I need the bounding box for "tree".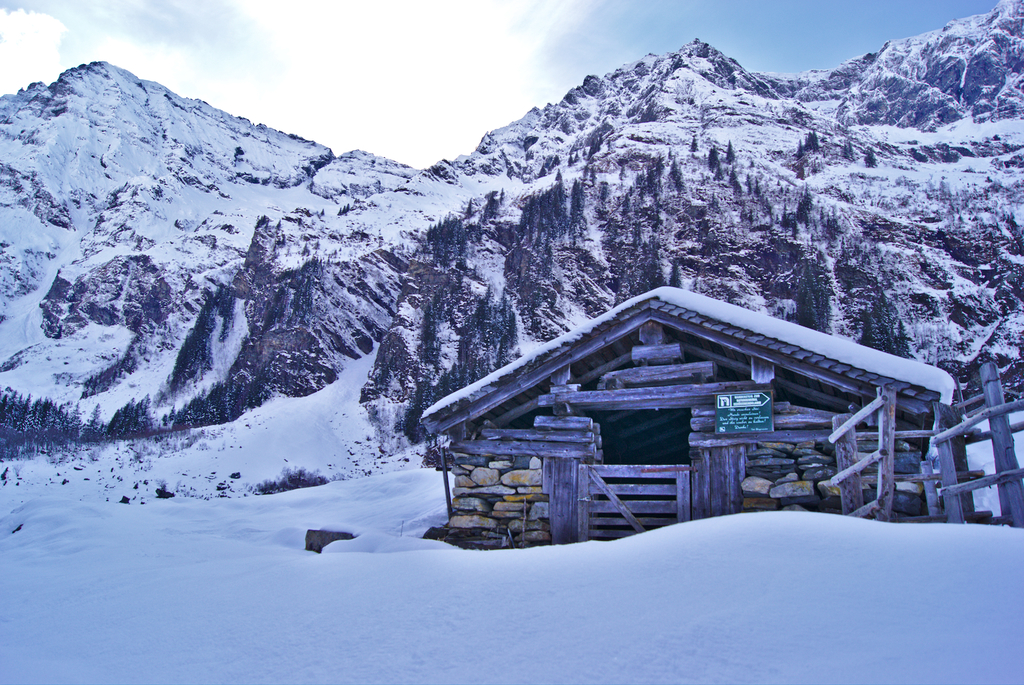
Here it is: 685,134,743,195.
